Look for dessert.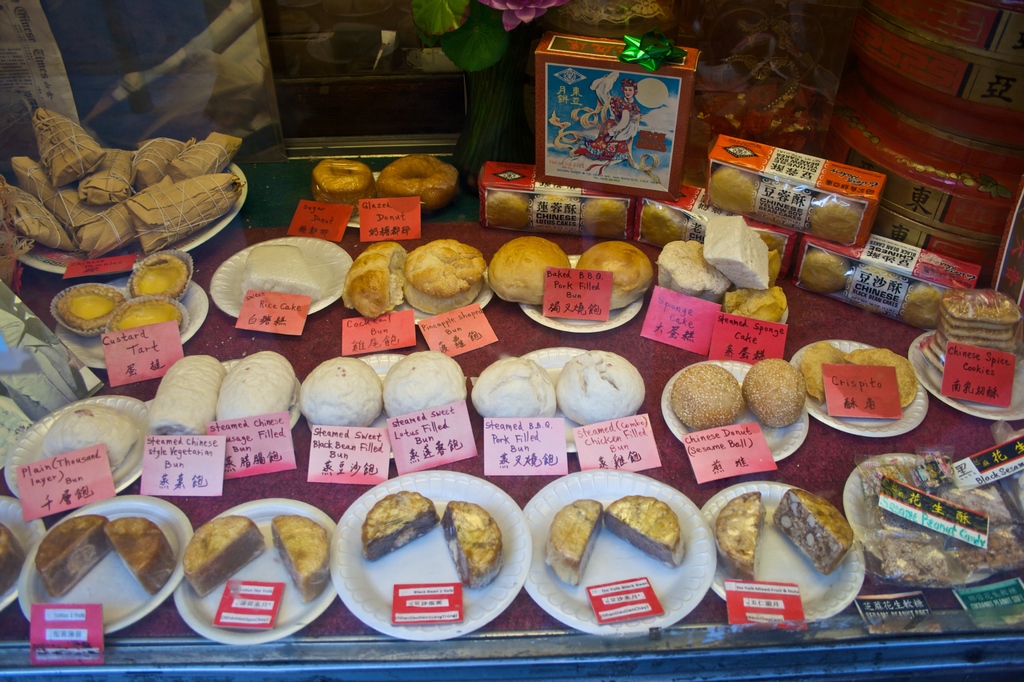
Found: 173 509 250 599.
